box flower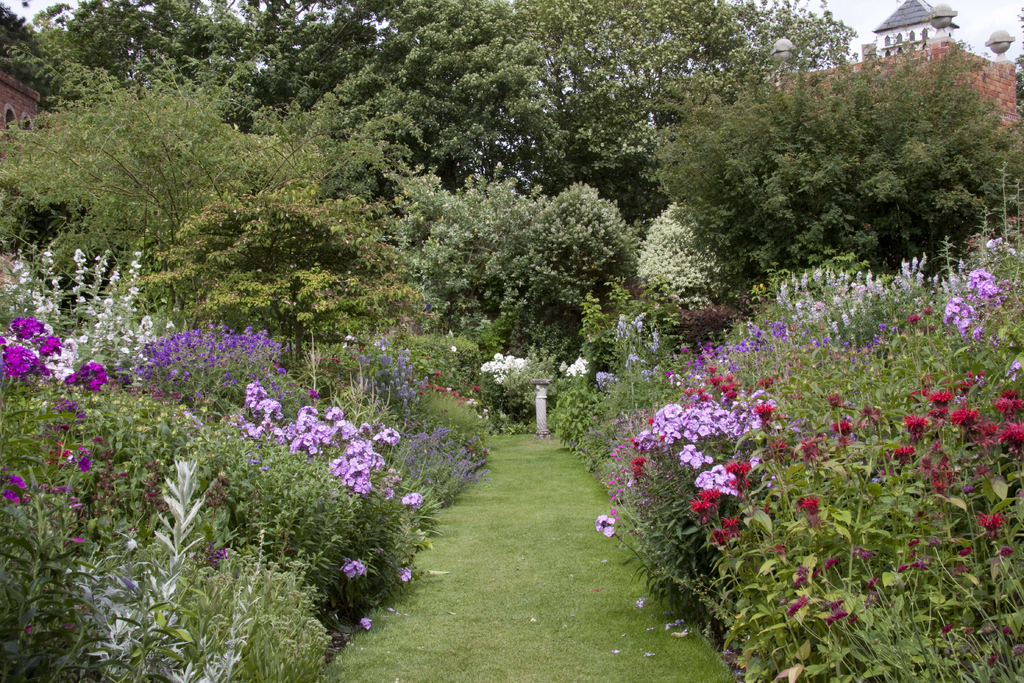
x1=596, y1=514, x2=614, y2=537
